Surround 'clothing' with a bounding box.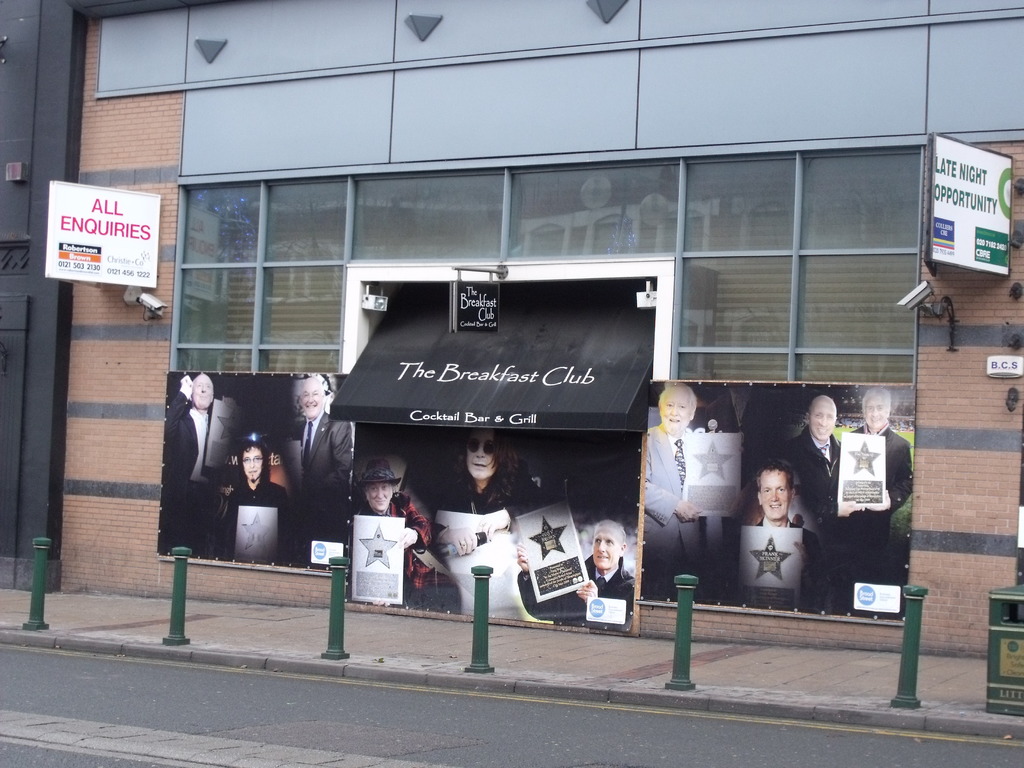
<bbox>737, 504, 824, 612</bbox>.
